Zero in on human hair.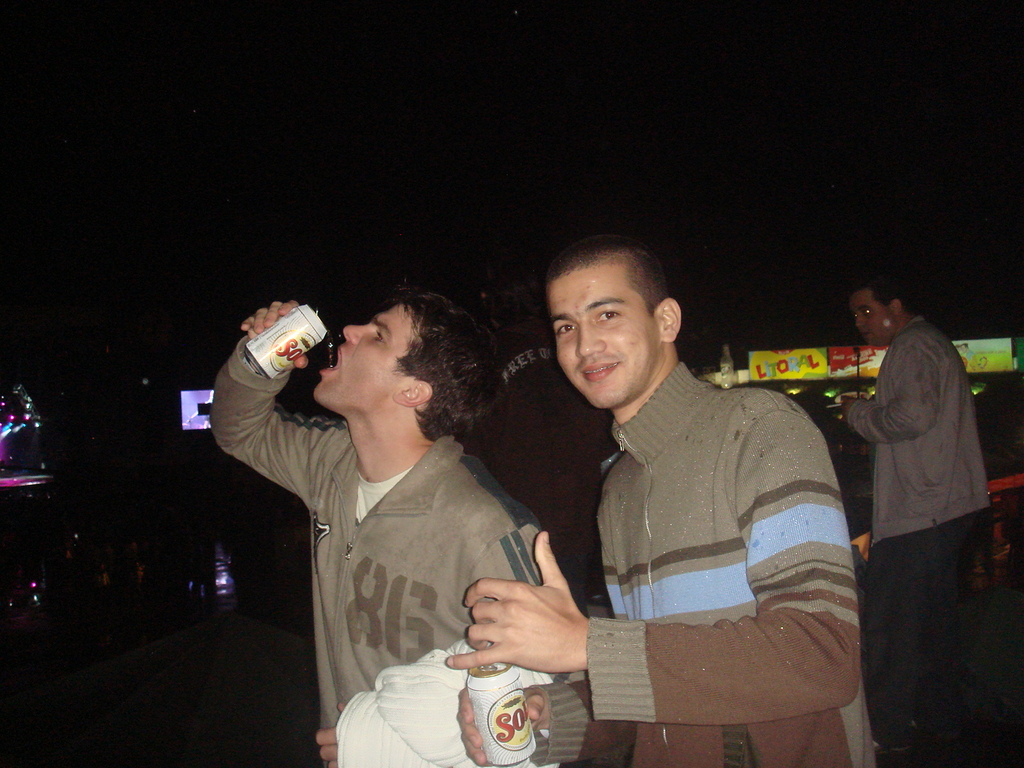
Zeroed in: 547:227:672:312.
